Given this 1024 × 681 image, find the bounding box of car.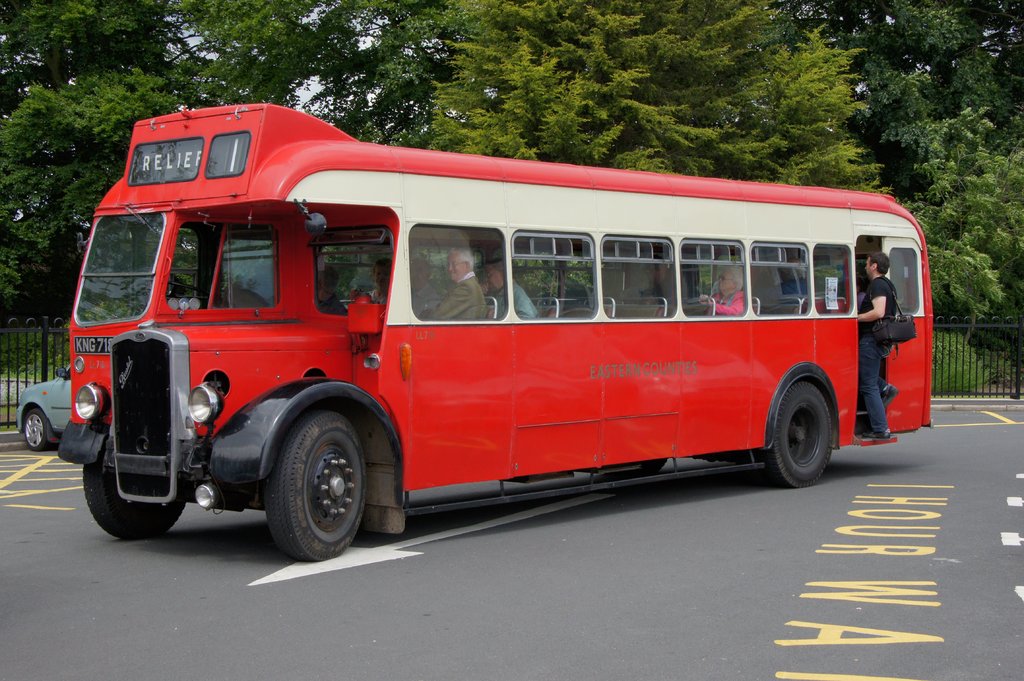
crop(15, 365, 70, 453).
